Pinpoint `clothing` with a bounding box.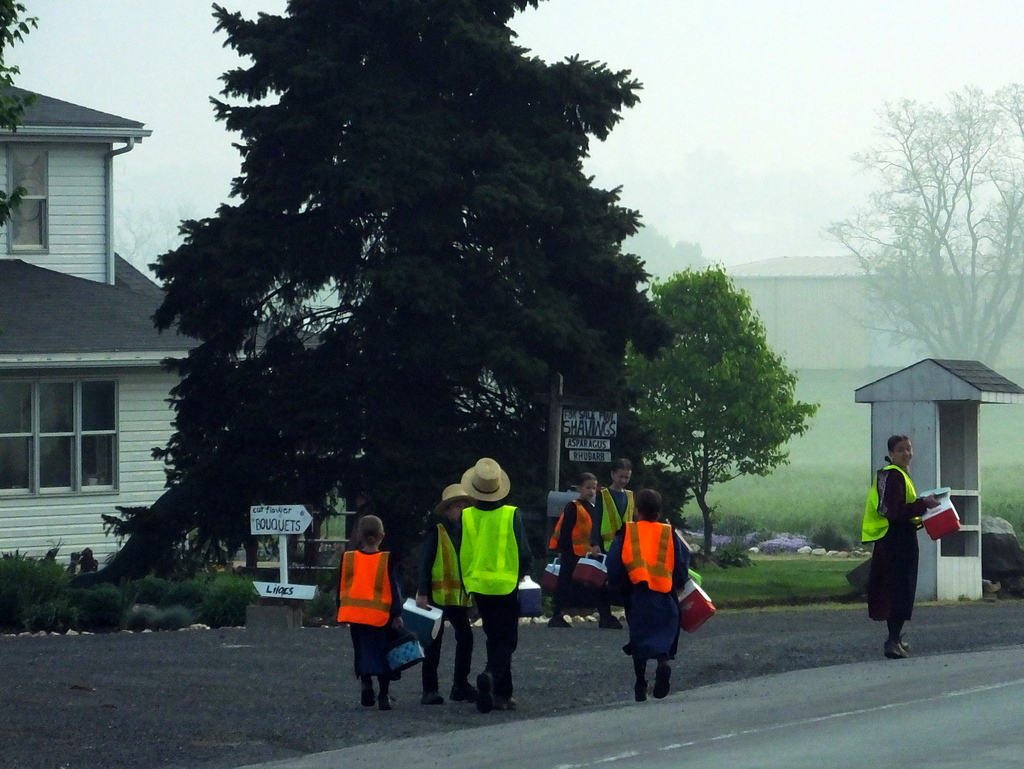
<box>417,514,476,693</box>.
